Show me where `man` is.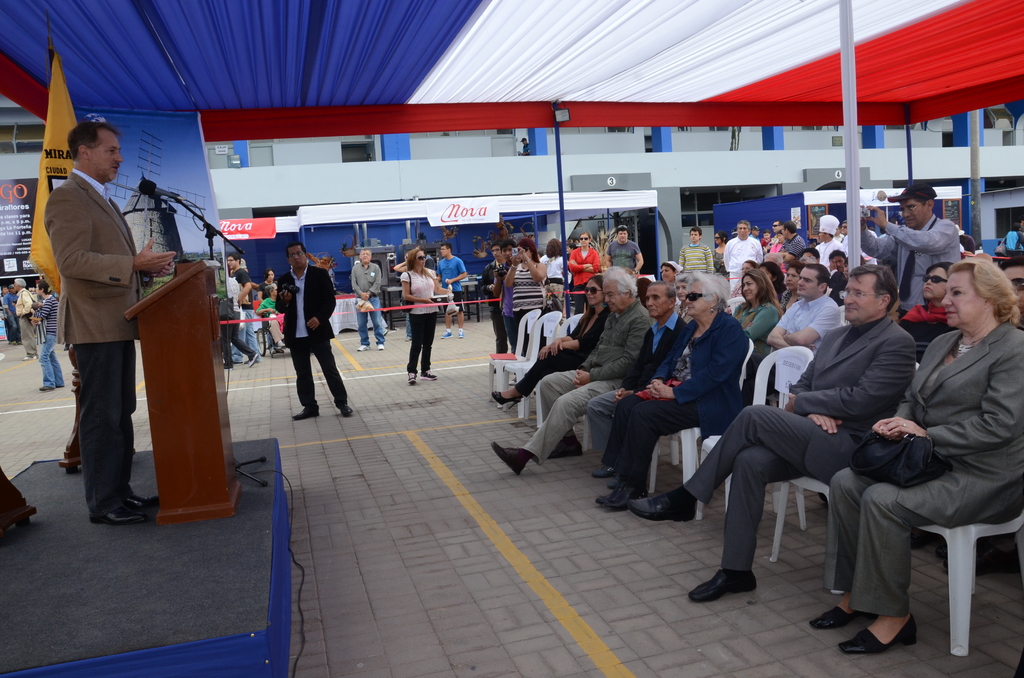
`man` is at <bbox>28, 281, 60, 393</bbox>.
